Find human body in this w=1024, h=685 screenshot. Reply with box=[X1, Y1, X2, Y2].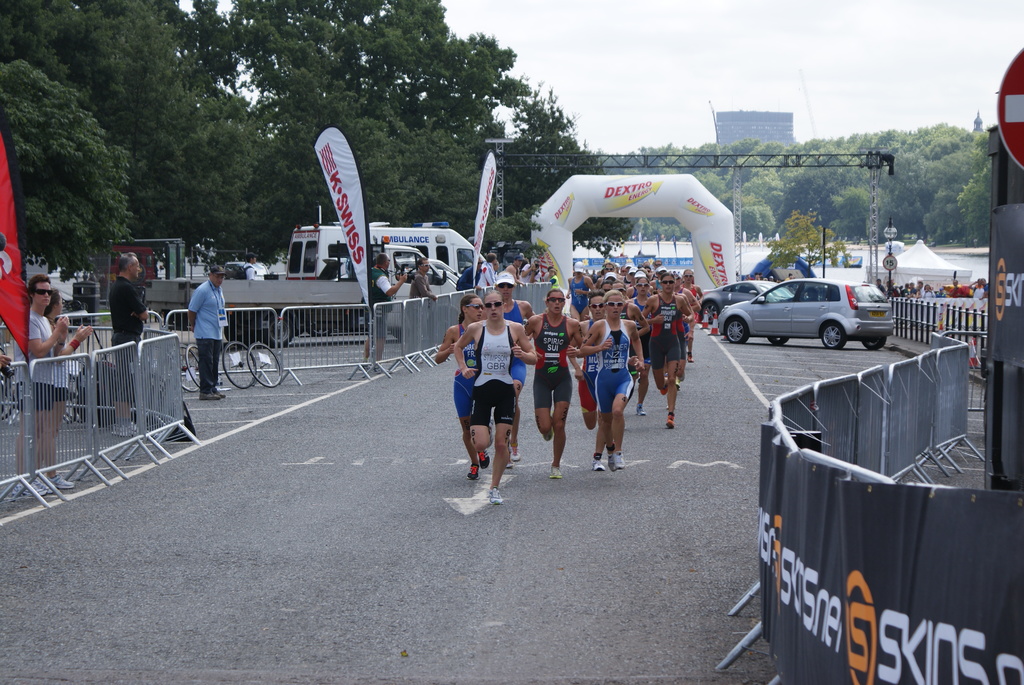
box=[582, 319, 643, 473].
